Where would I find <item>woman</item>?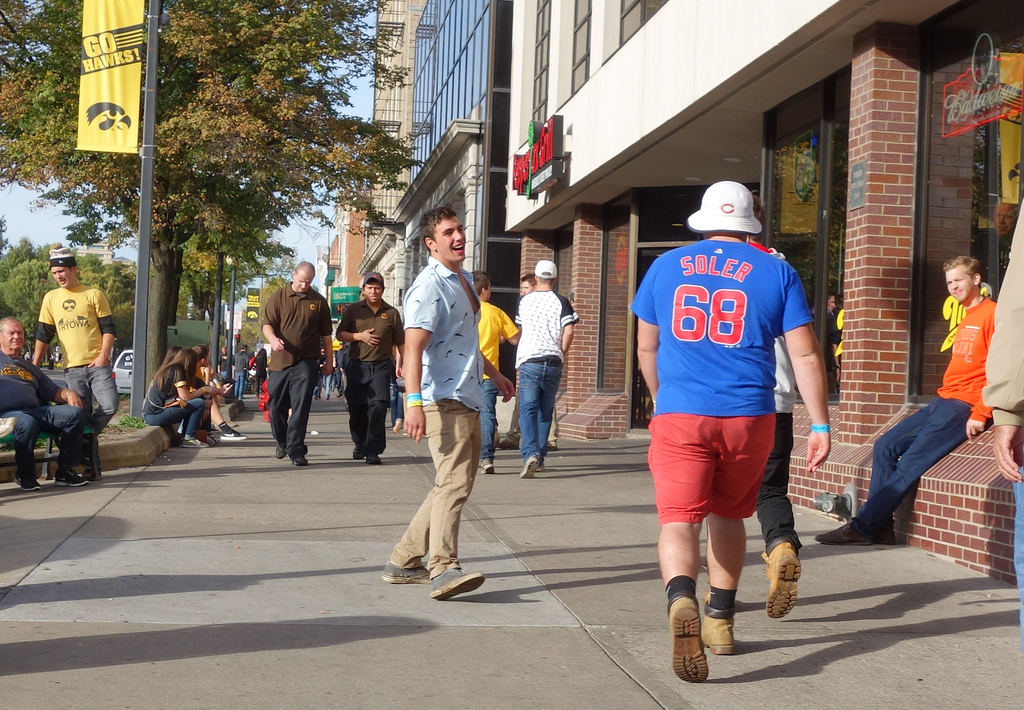
At {"x1": 141, "y1": 349, "x2": 201, "y2": 449}.
